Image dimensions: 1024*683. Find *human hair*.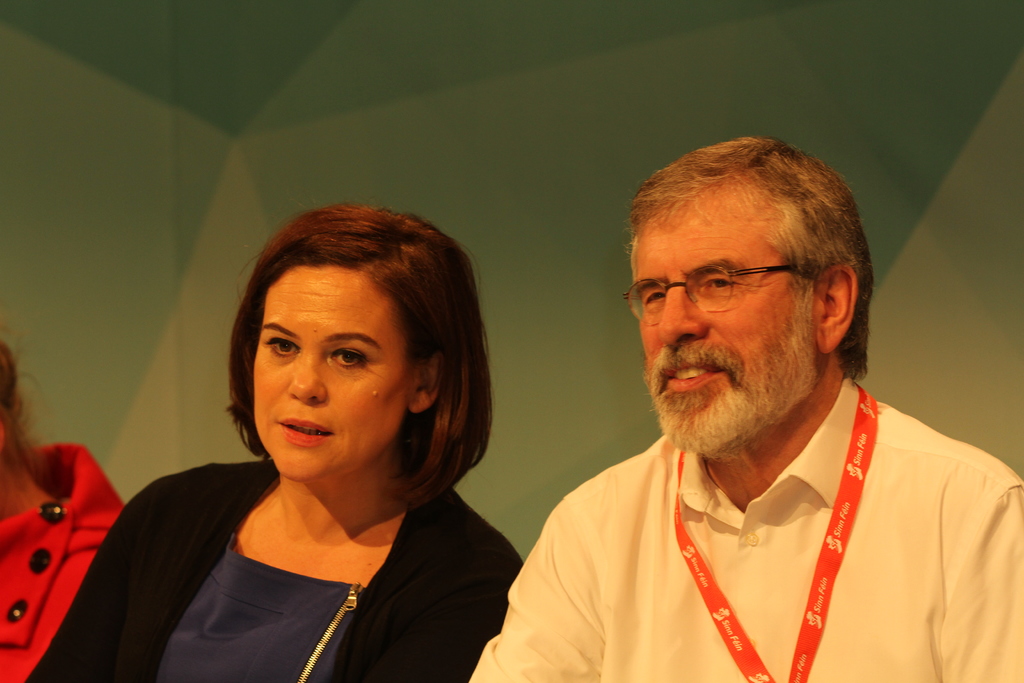
bbox=(221, 201, 490, 517).
